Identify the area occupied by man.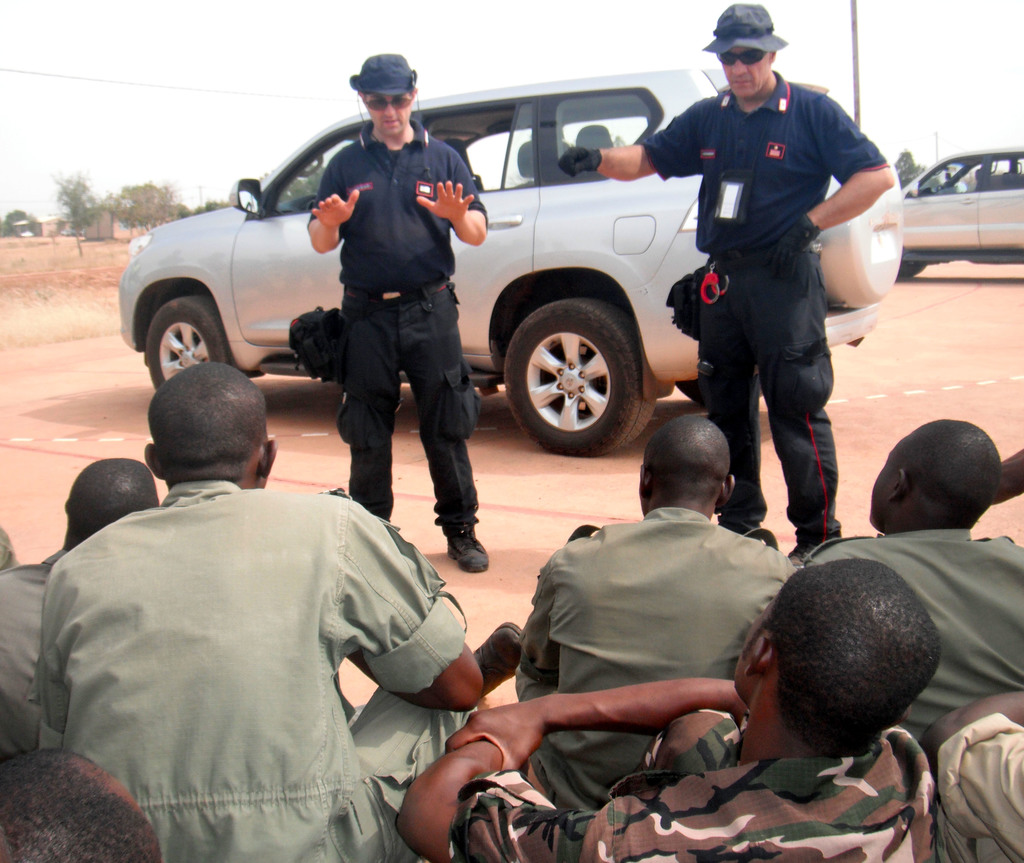
Area: locate(0, 455, 155, 739).
